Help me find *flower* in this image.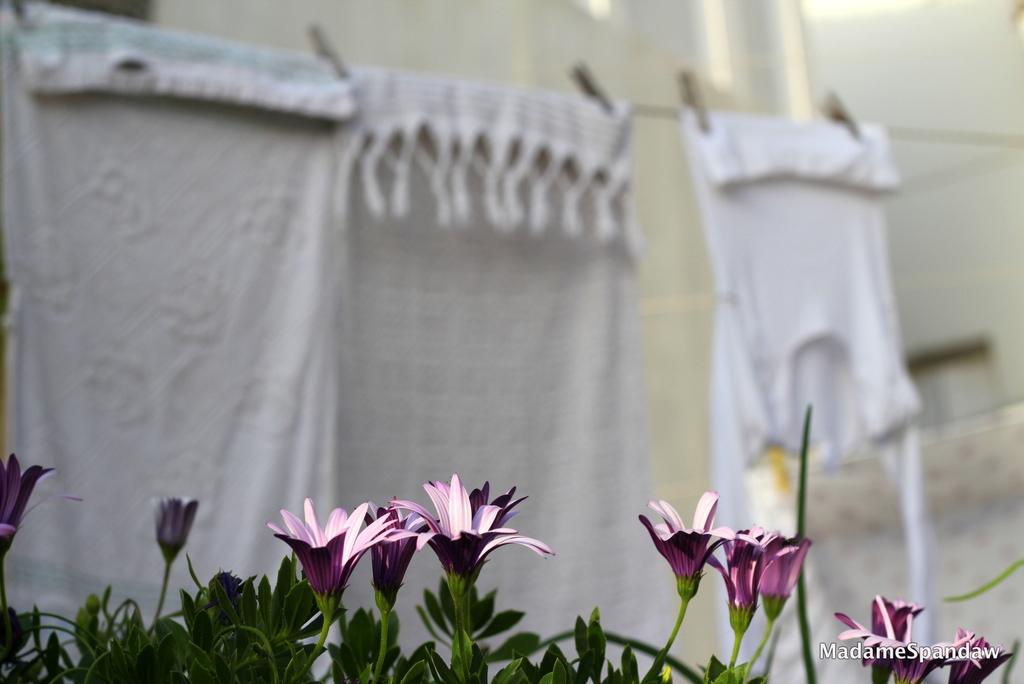
Found it: {"left": 937, "top": 620, "right": 1013, "bottom": 683}.
